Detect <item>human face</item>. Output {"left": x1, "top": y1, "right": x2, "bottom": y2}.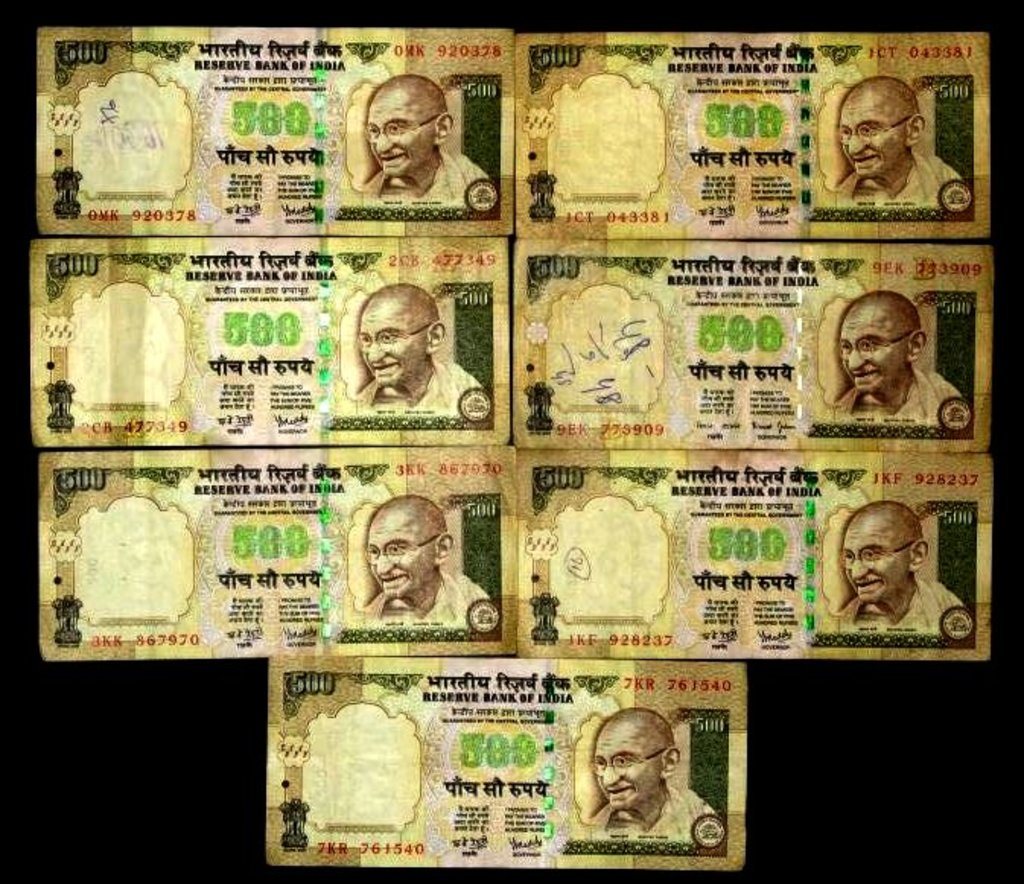
{"left": 365, "top": 516, "right": 438, "bottom": 596}.
